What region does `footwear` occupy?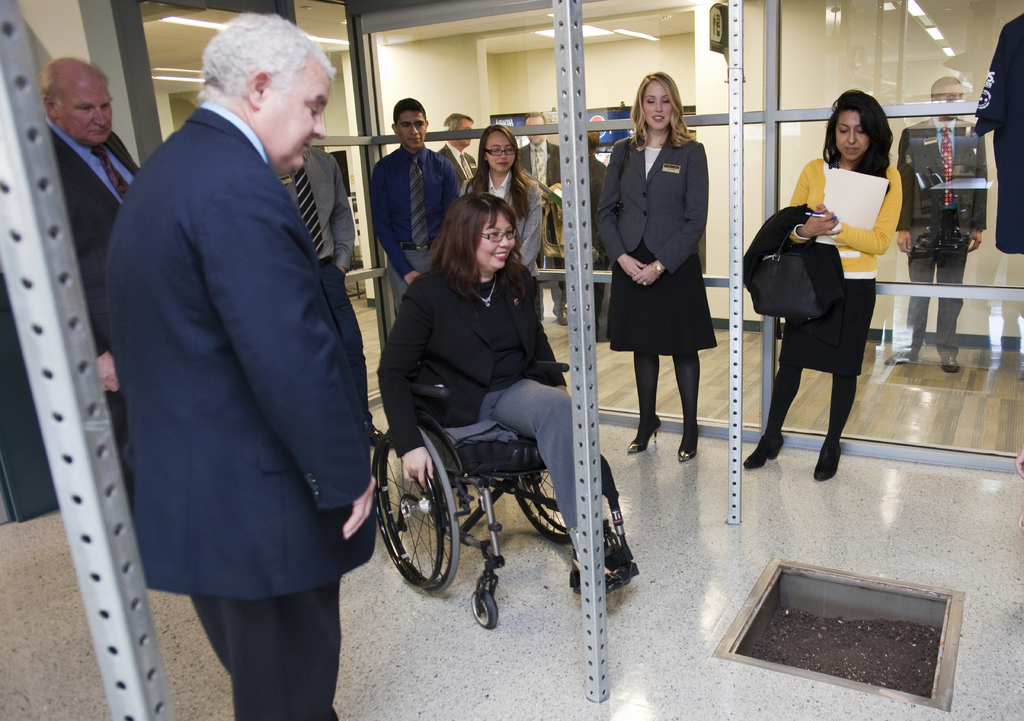
(x1=741, y1=430, x2=784, y2=471).
